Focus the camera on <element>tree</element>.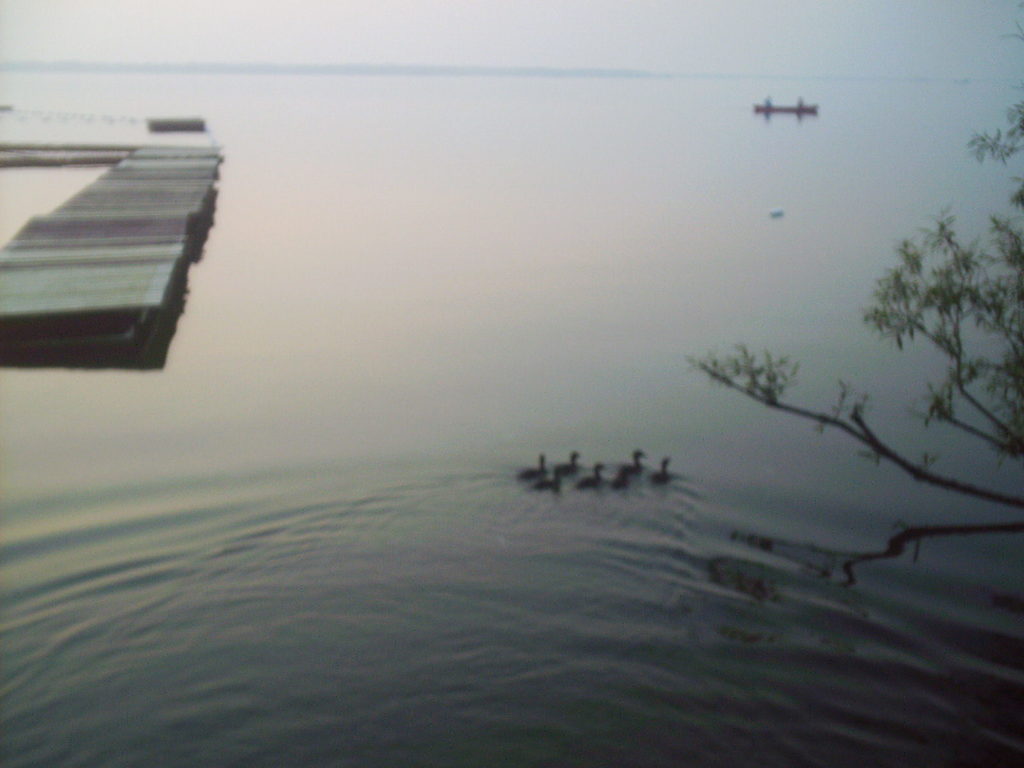
Focus region: box(778, 103, 1020, 618).
